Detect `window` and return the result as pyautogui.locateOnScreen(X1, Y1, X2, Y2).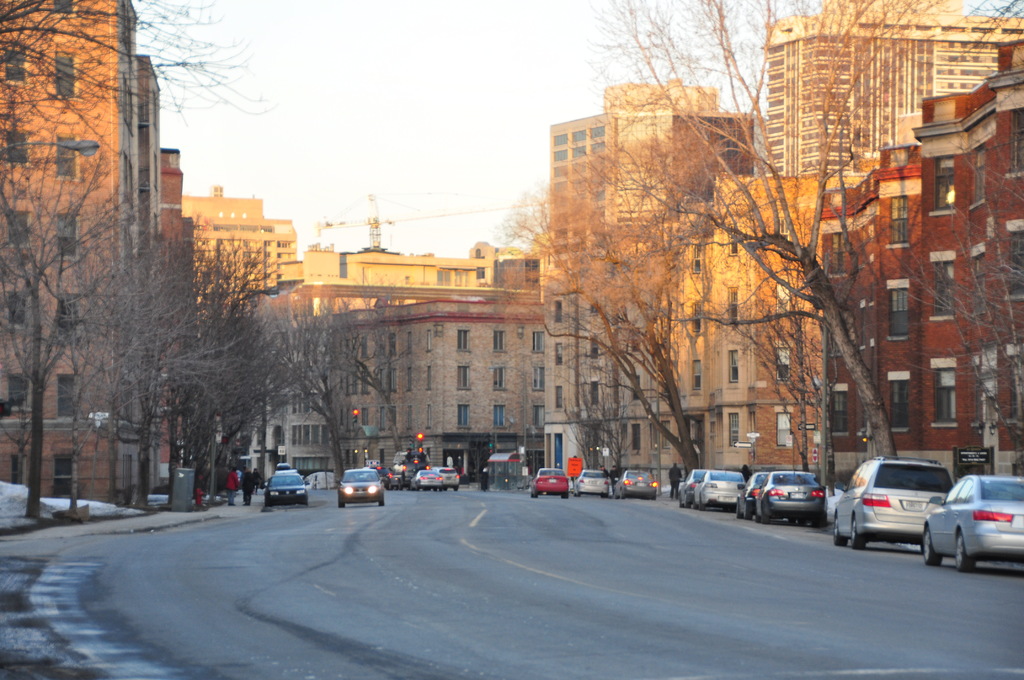
pyautogui.locateOnScreen(406, 373, 413, 387).
